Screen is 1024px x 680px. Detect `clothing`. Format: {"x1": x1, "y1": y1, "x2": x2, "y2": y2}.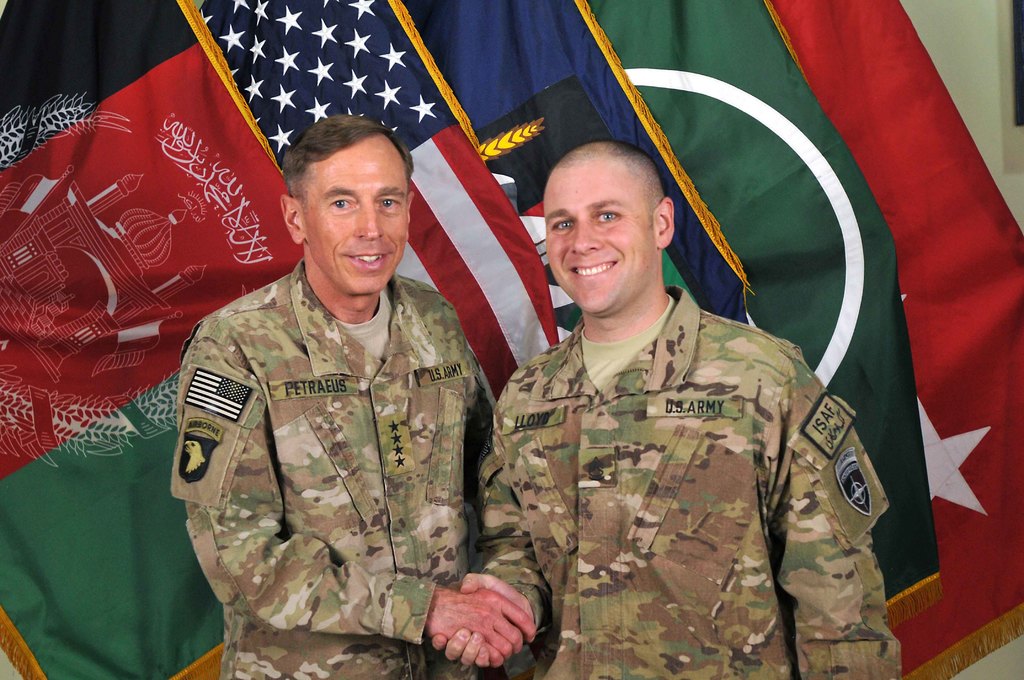
{"x1": 168, "y1": 259, "x2": 495, "y2": 679}.
